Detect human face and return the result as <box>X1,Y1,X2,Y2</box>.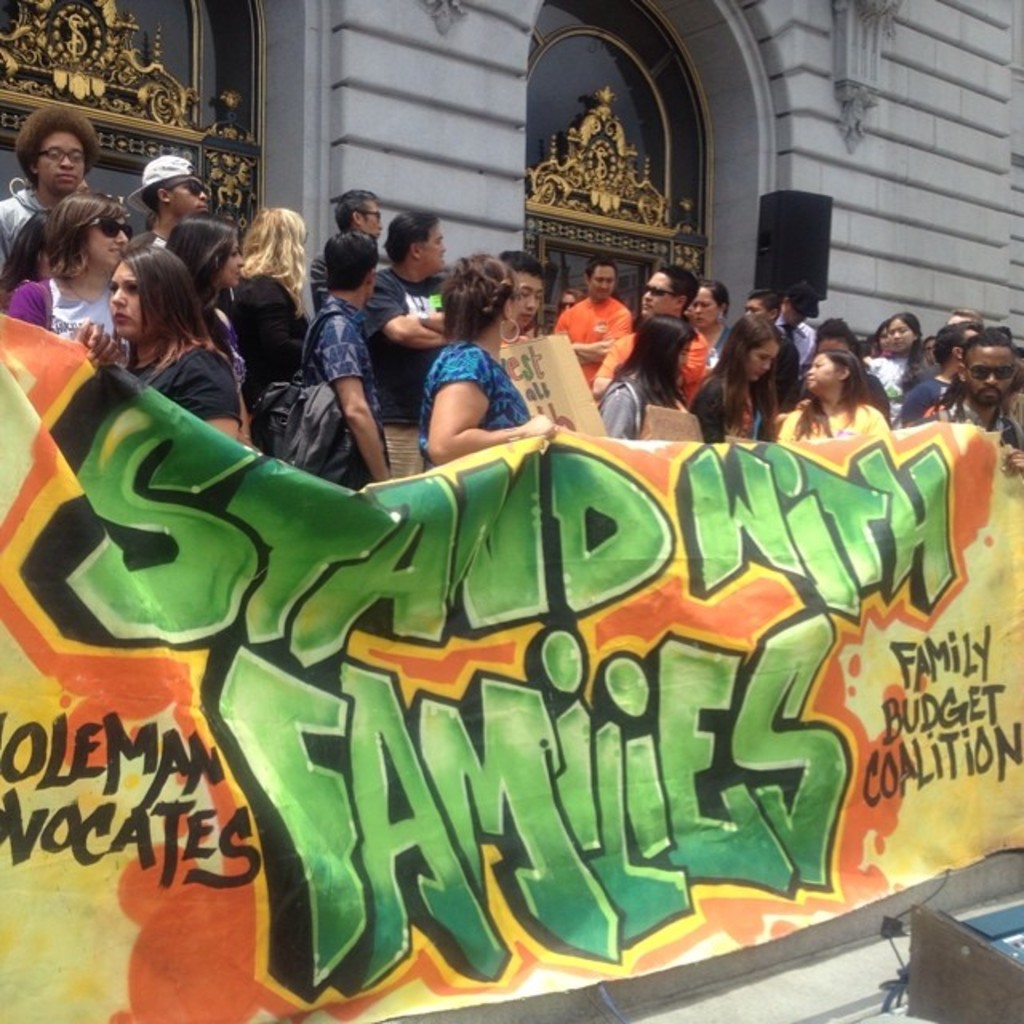
<box>683,283,726,320</box>.
